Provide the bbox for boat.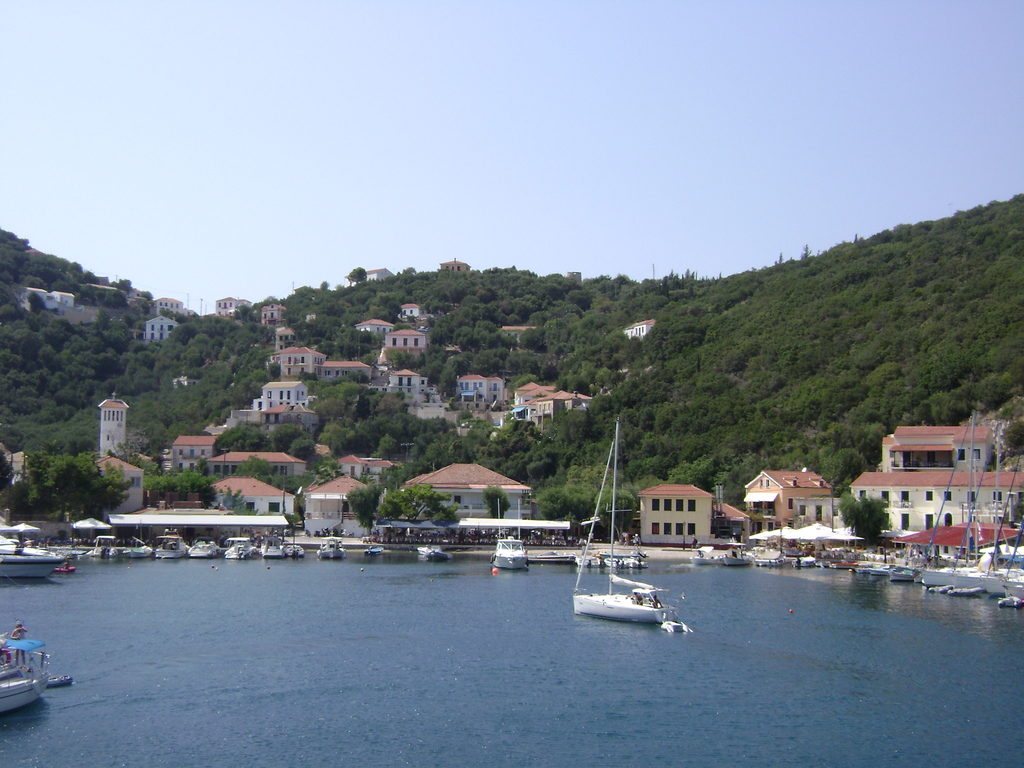
bbox(187, 536, 217, 559).
